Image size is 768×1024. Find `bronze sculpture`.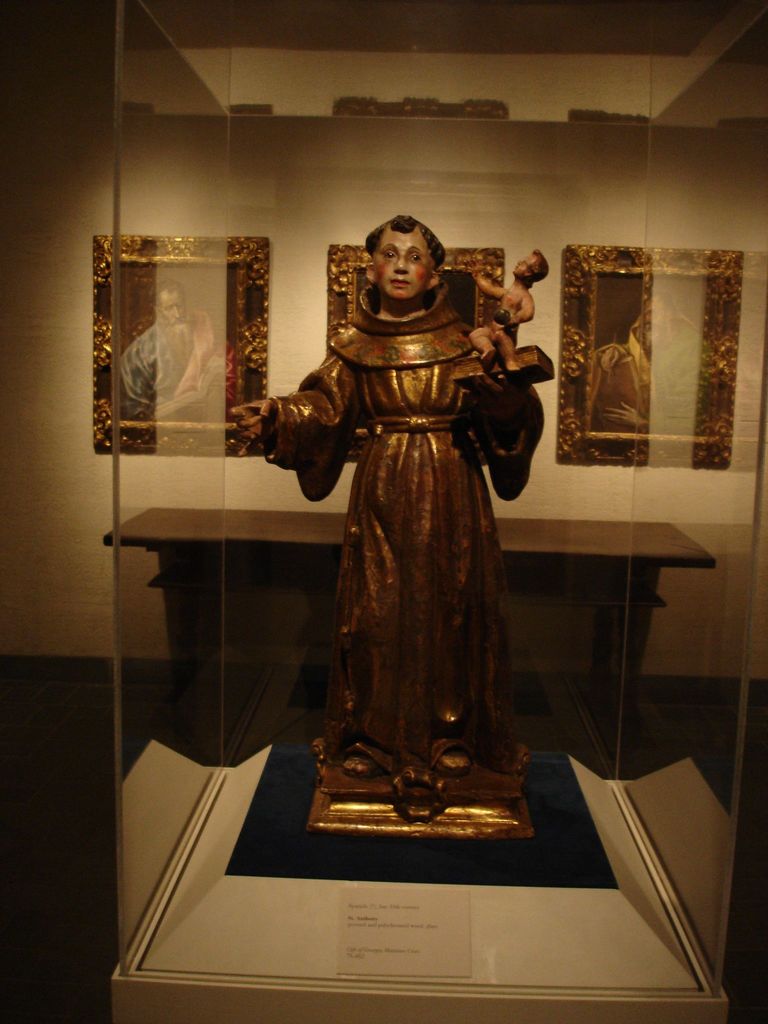
detection(255, 202, 540, 817).
